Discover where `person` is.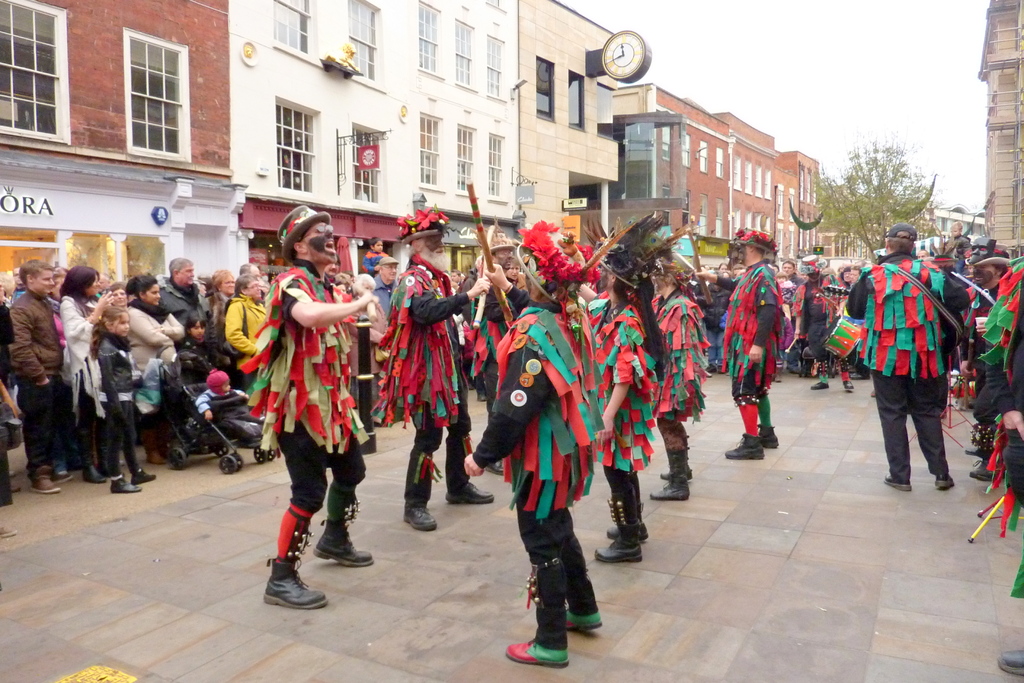
Discovered at x1=725, y1=227, x2=781, y2=458.
